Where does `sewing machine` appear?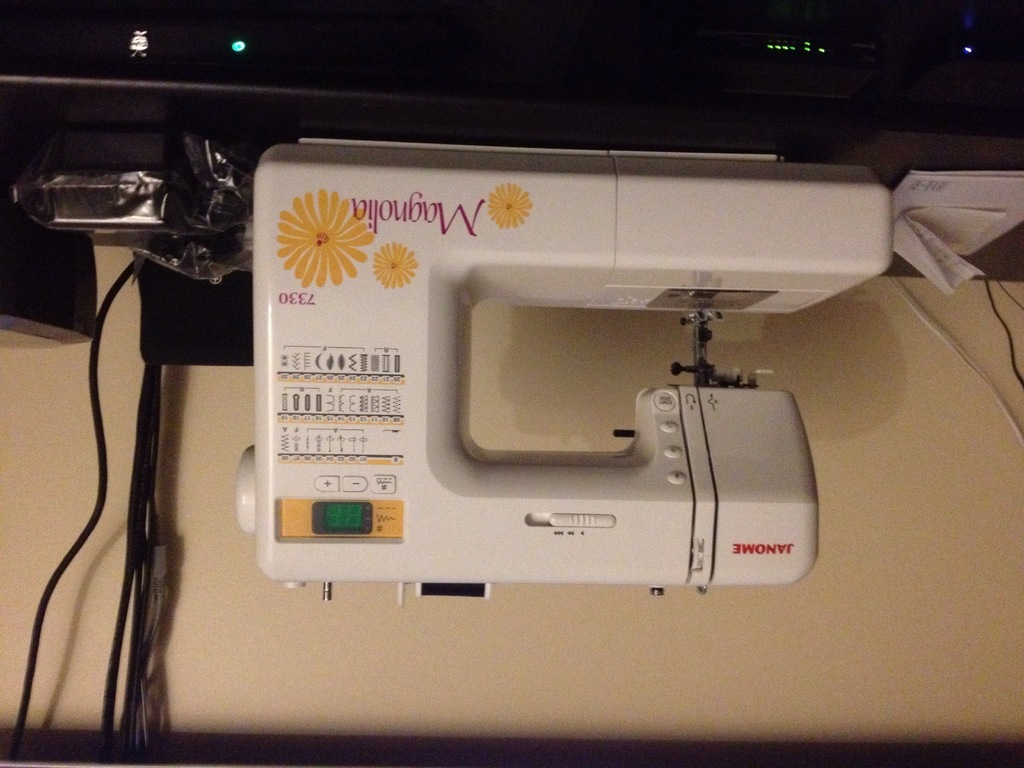
Appears at left=227, top=120, right=891, bottom=600.
